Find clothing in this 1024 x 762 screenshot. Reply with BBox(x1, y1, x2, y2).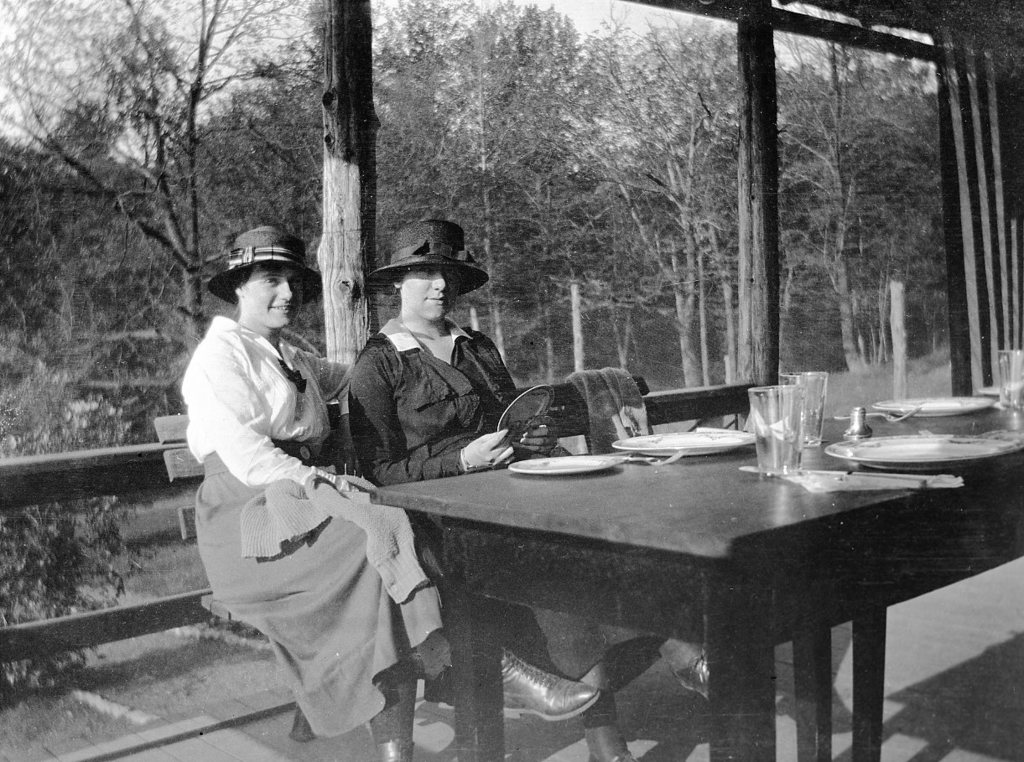
BBox(169, 266, 418, 707).
